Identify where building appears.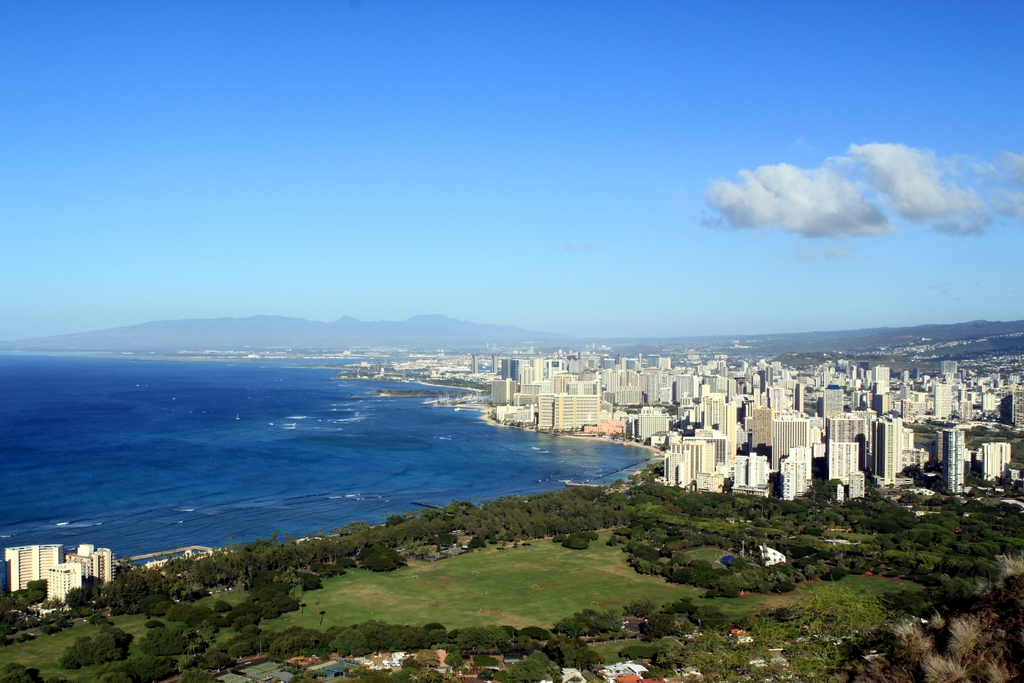
Appears at <box>89,545,118,588</box>.
